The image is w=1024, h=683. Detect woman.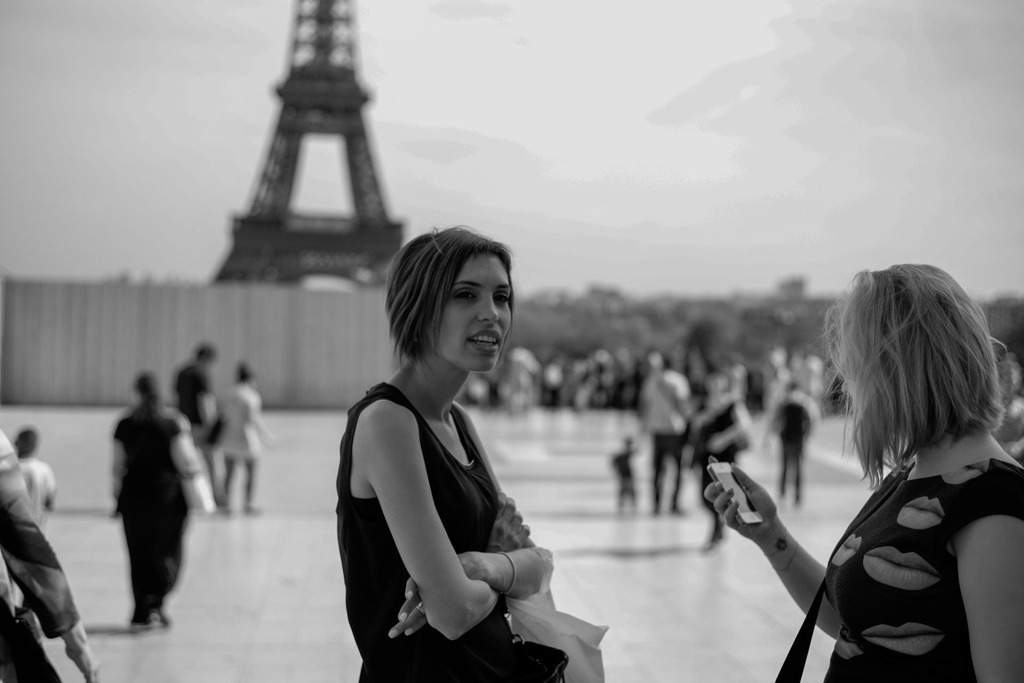
Detection: [left=210, top=361, right=280, bottom=512].
